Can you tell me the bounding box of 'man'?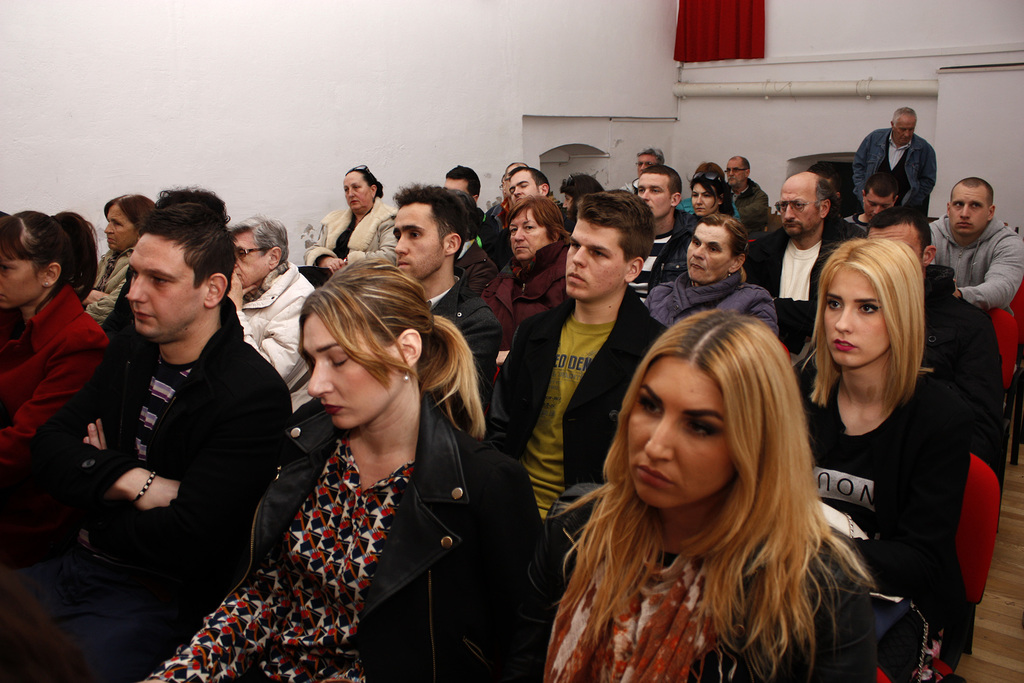
927, 177, 1023, 316.
